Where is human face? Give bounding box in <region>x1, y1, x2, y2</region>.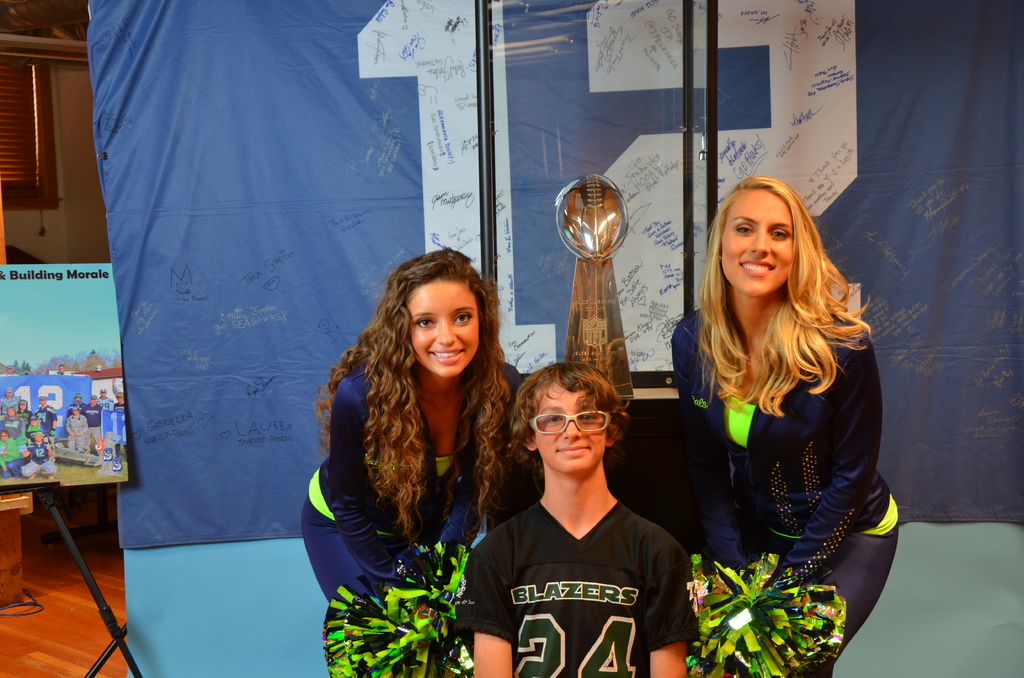
<region>533, 380, 608, 473</region>.
